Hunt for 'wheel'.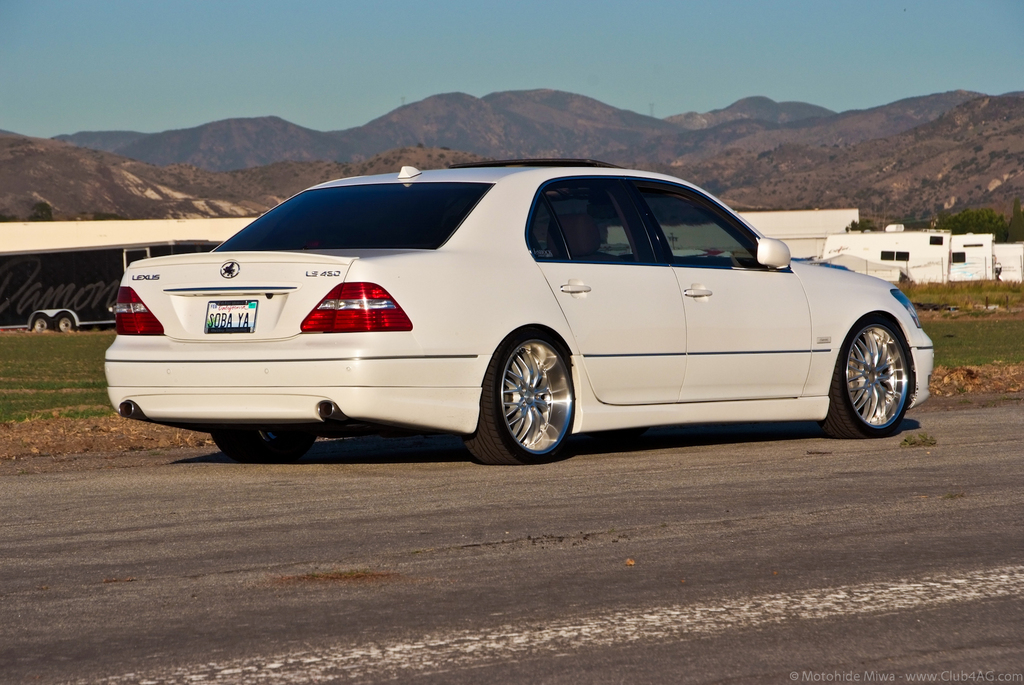
Hunted down at x1=214, y1=430, x2=315, y2=456.
